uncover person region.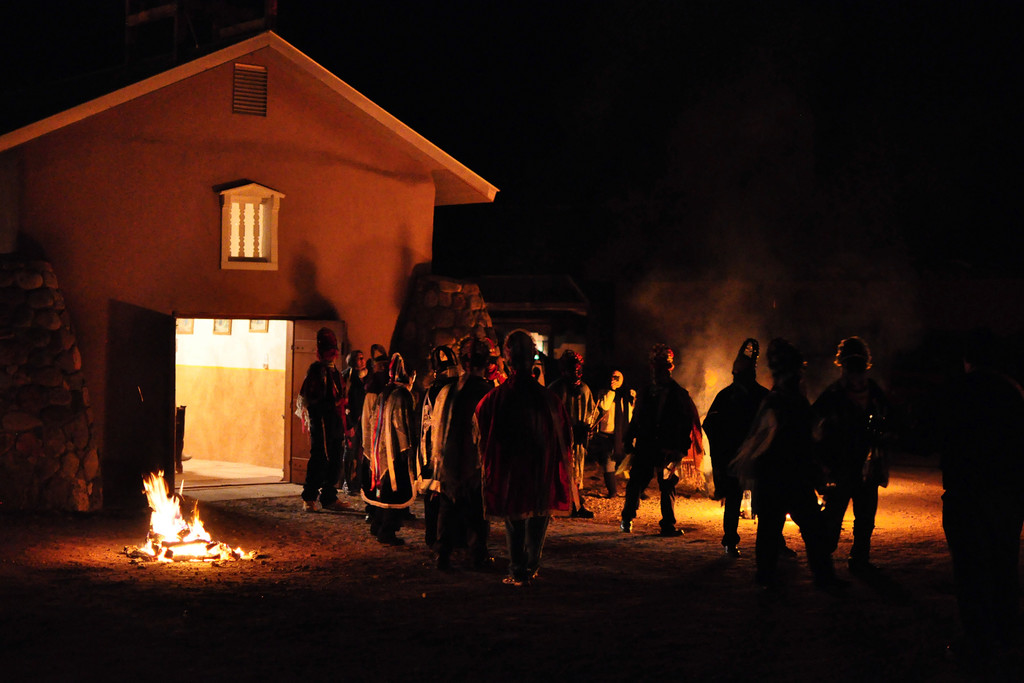
Uncovered: 808:333:890:576.
